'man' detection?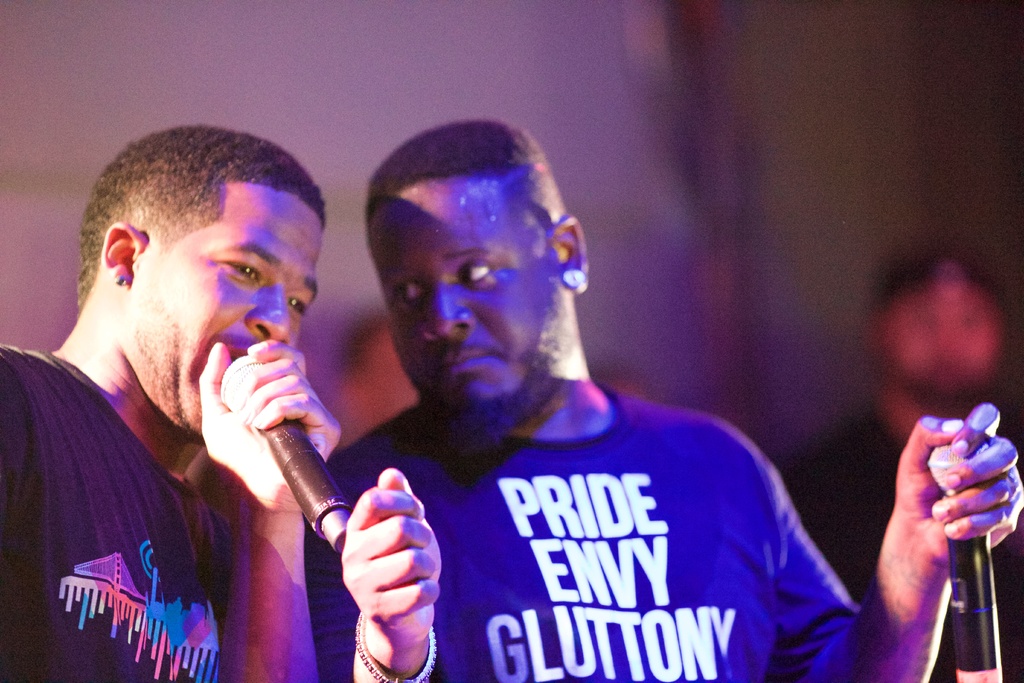
bbox=(6, 133, 355, 664)
